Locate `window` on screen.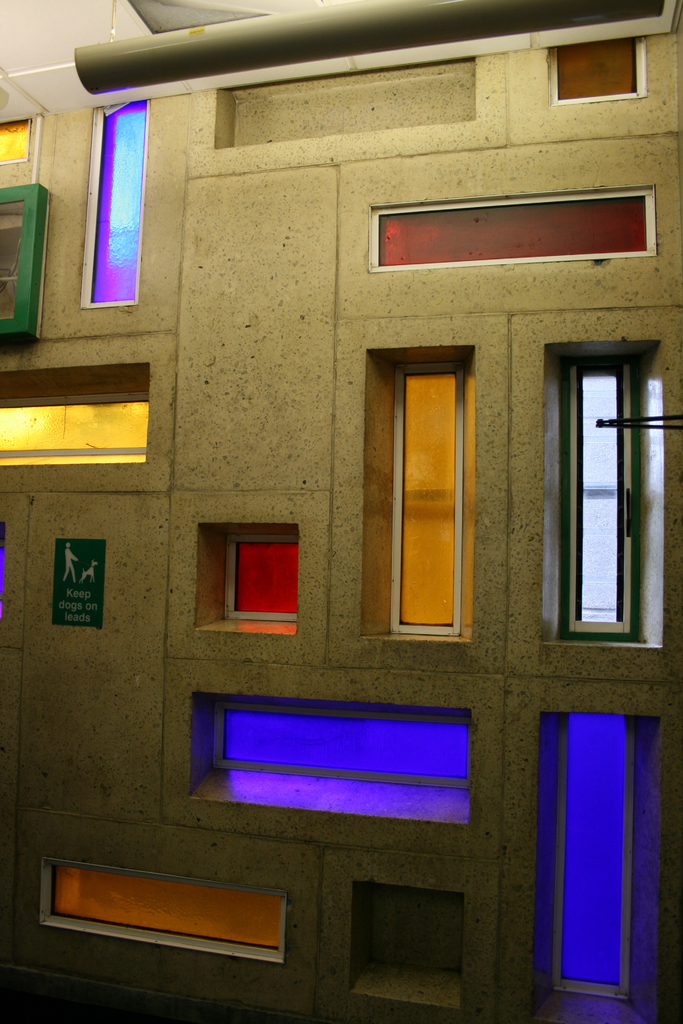
On screen at [397,367,483,631].
